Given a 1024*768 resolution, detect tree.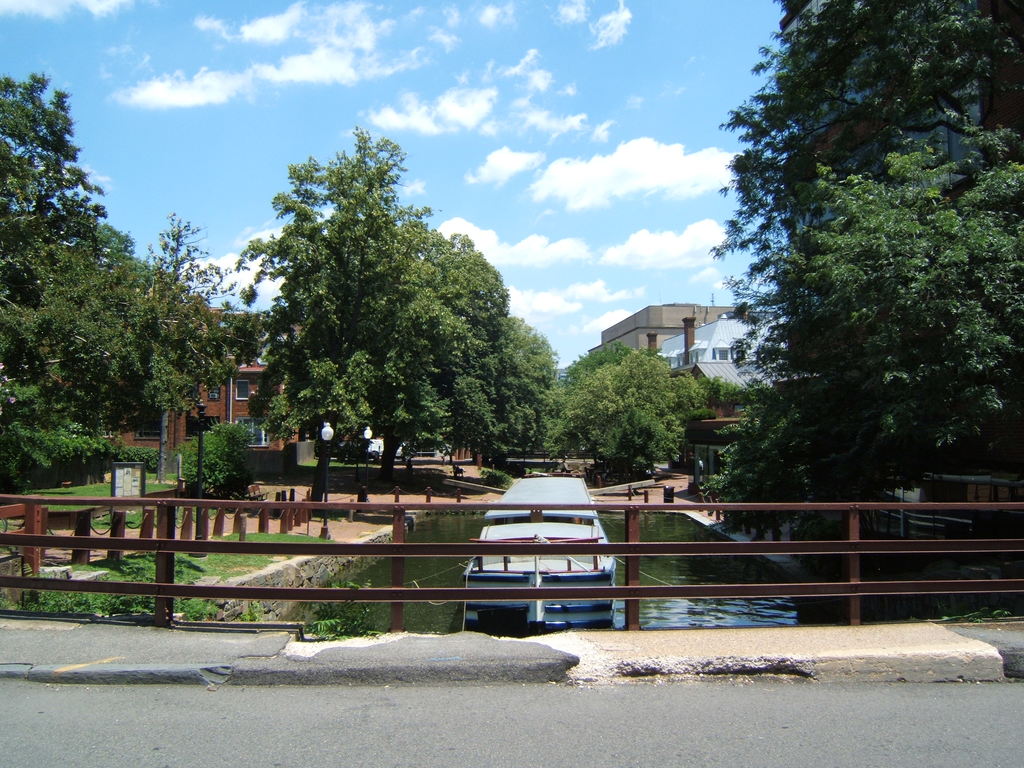
bbox(31, 214, 284, 430).
